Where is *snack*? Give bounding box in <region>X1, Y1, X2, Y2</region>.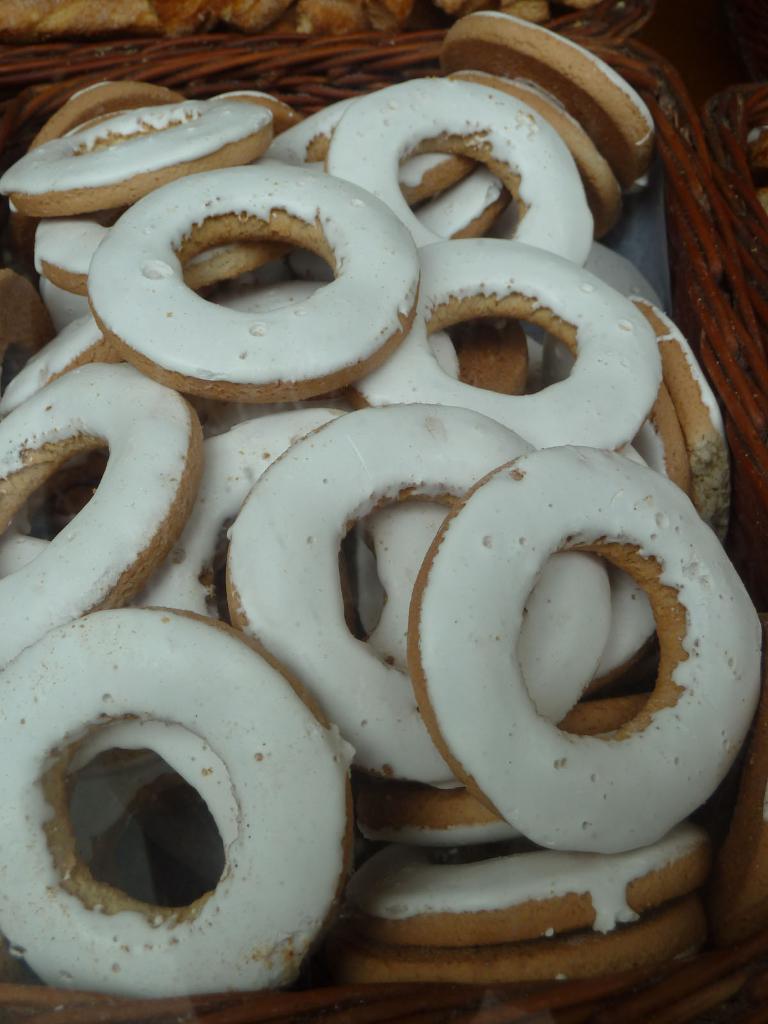
<region>395, 455, 762, 861</region>.
